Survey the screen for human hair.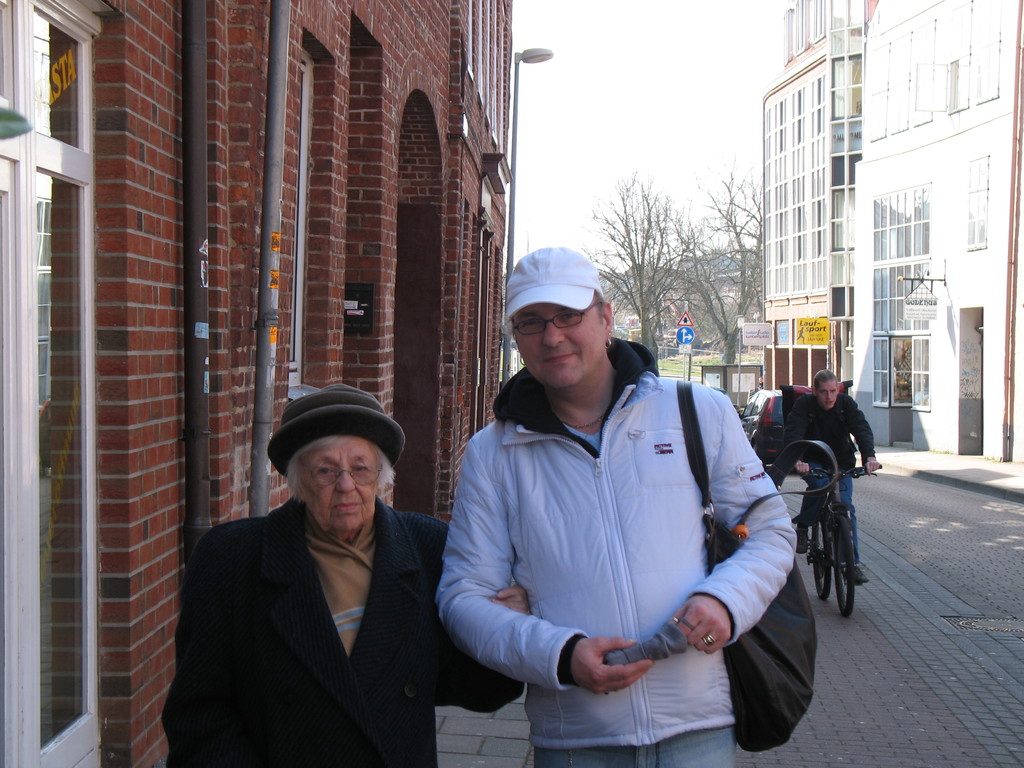
Survey found: box=[593, 291, 605, 316].
